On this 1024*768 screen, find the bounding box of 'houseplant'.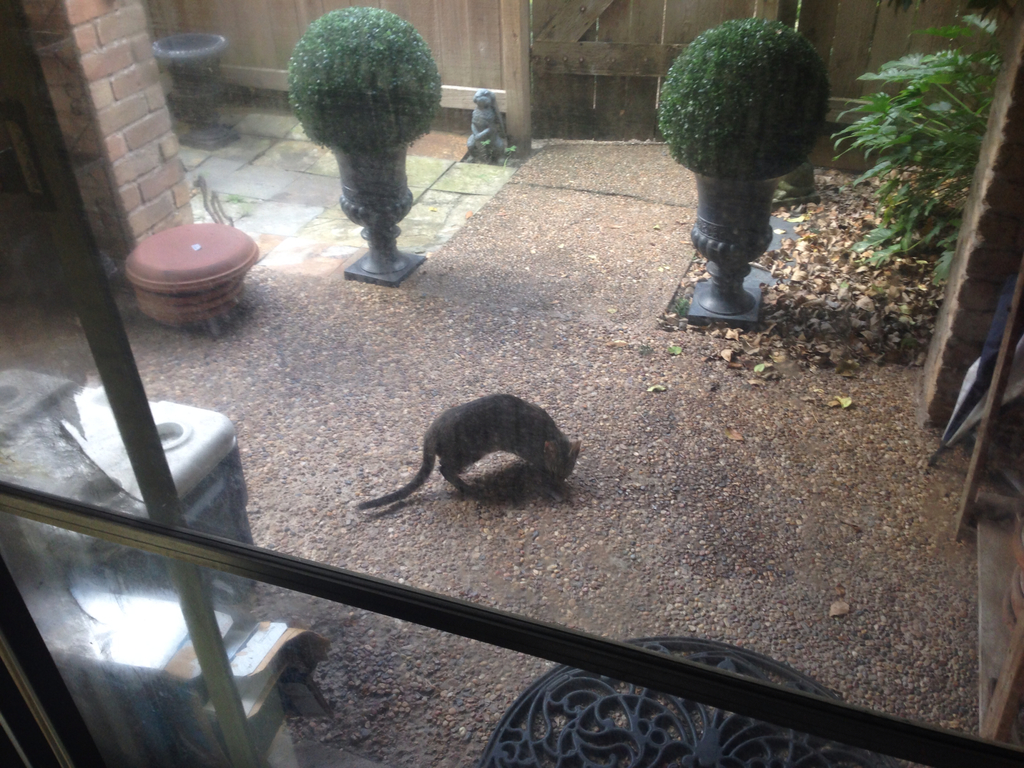
Bounding box: 657, 8, 833, 325.
